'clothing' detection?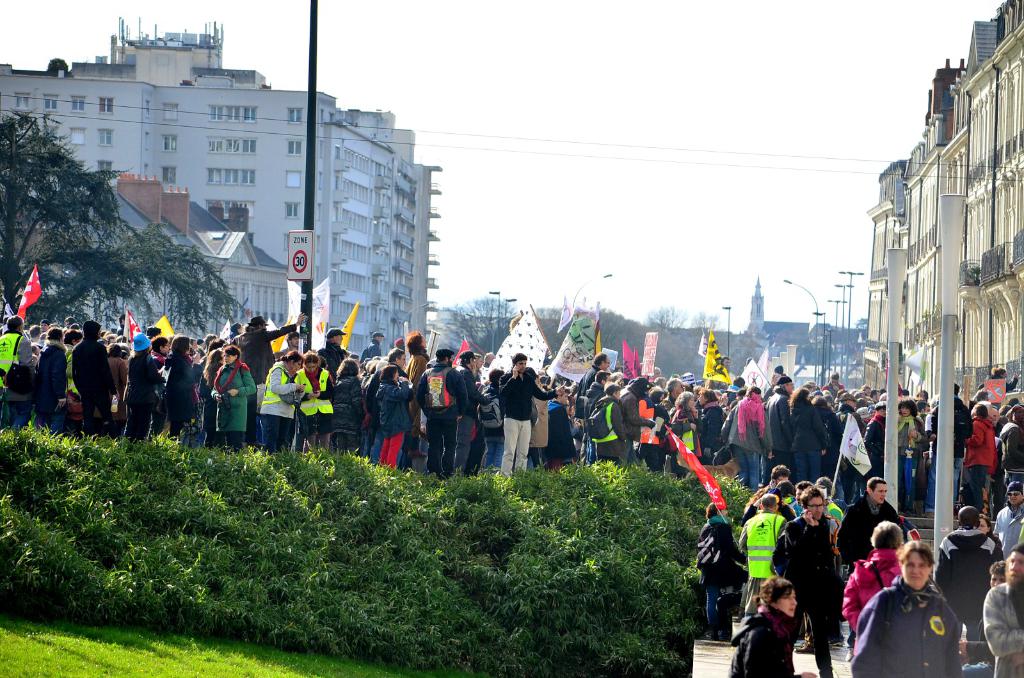
{"left": 662, "top": 408, "right": 701, "bottom": 478}
